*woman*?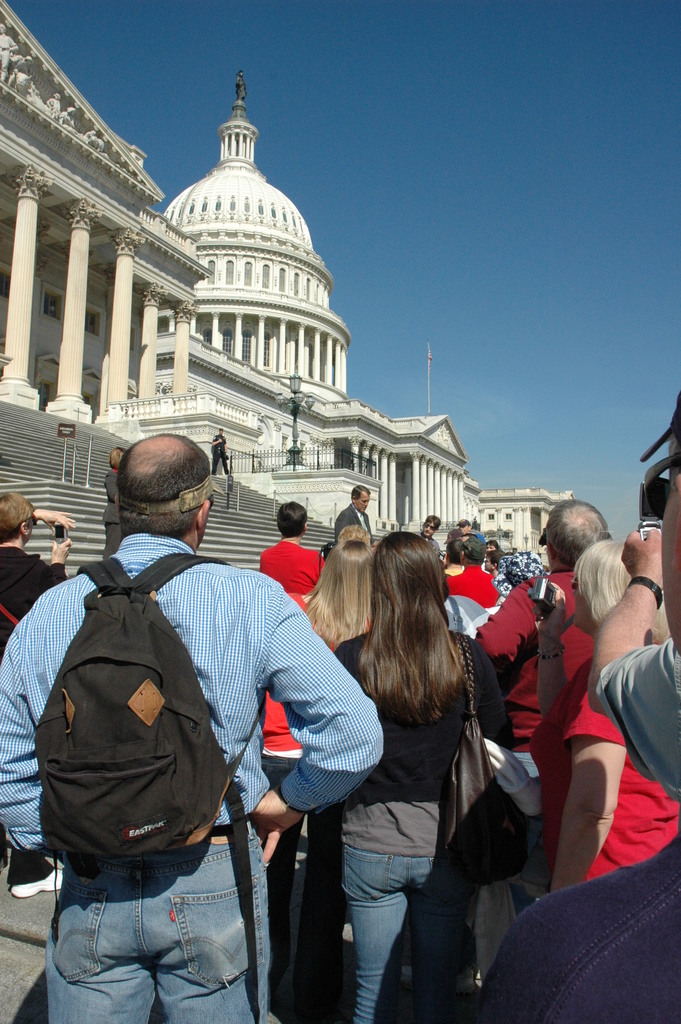
[300, 536, 382, 650]
